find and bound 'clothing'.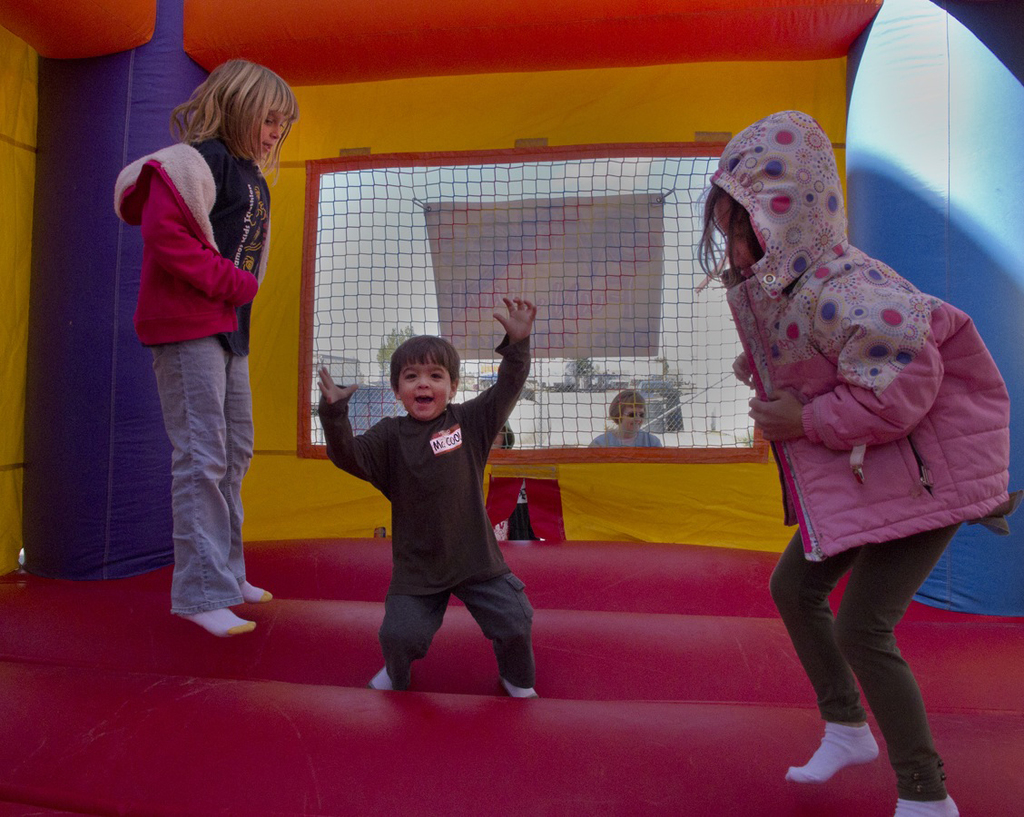
Bound: <box>703,108,1014,808</box>.
